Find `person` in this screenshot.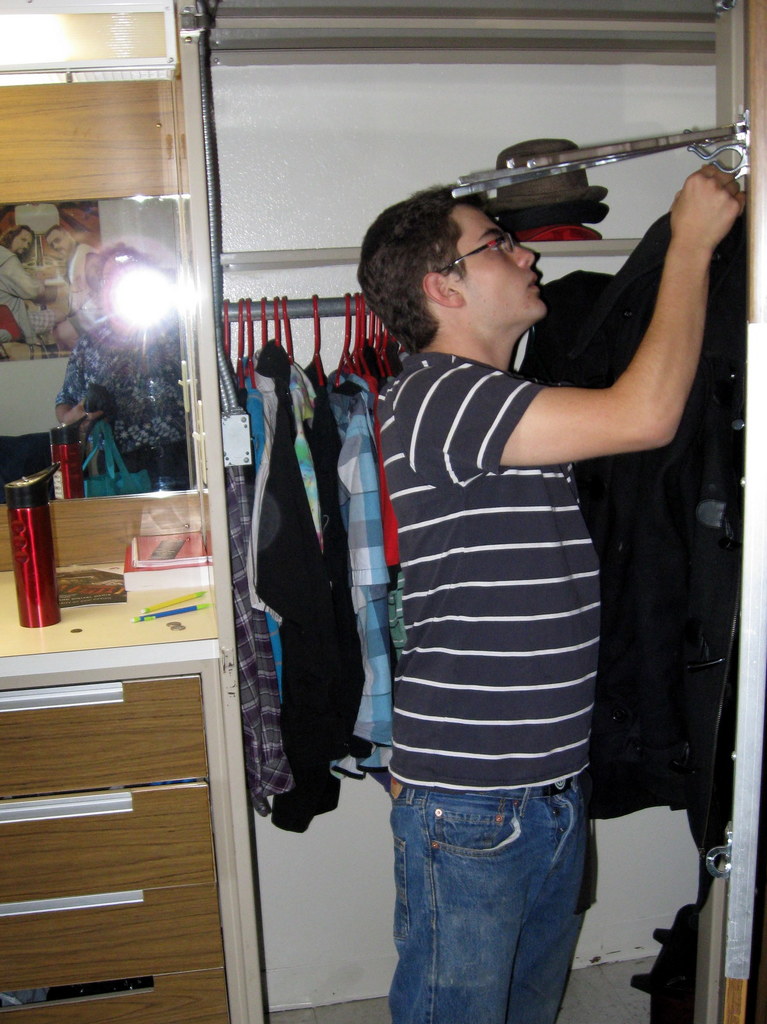
The bounding box for `person` is x1=0 y1=219 x2=63 y2=352.
